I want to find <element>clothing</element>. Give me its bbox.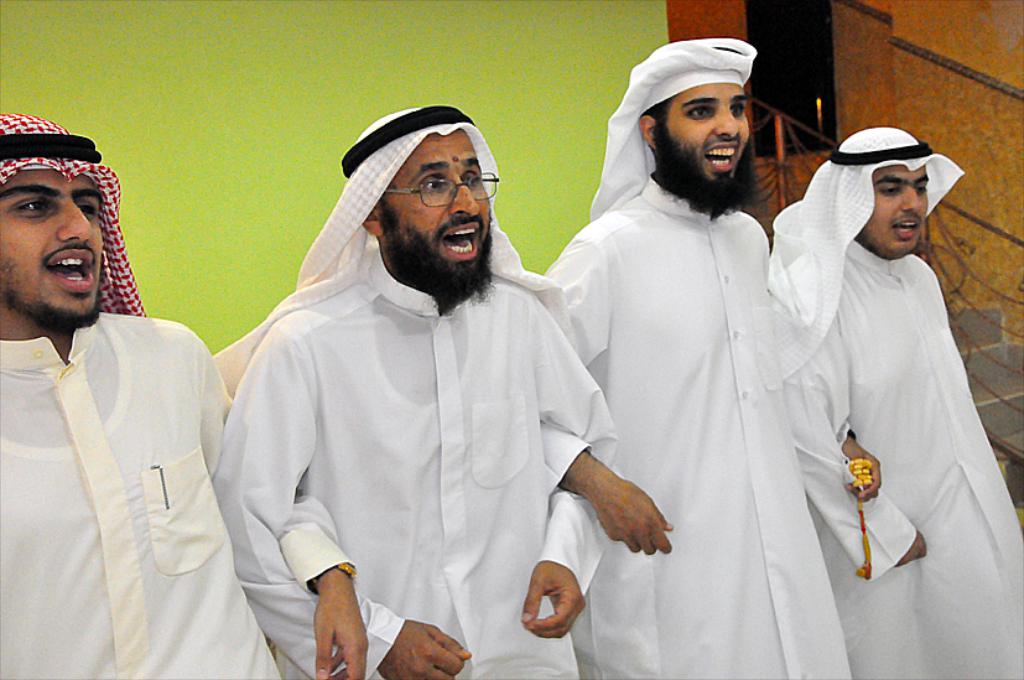
791:237:1020:679.
